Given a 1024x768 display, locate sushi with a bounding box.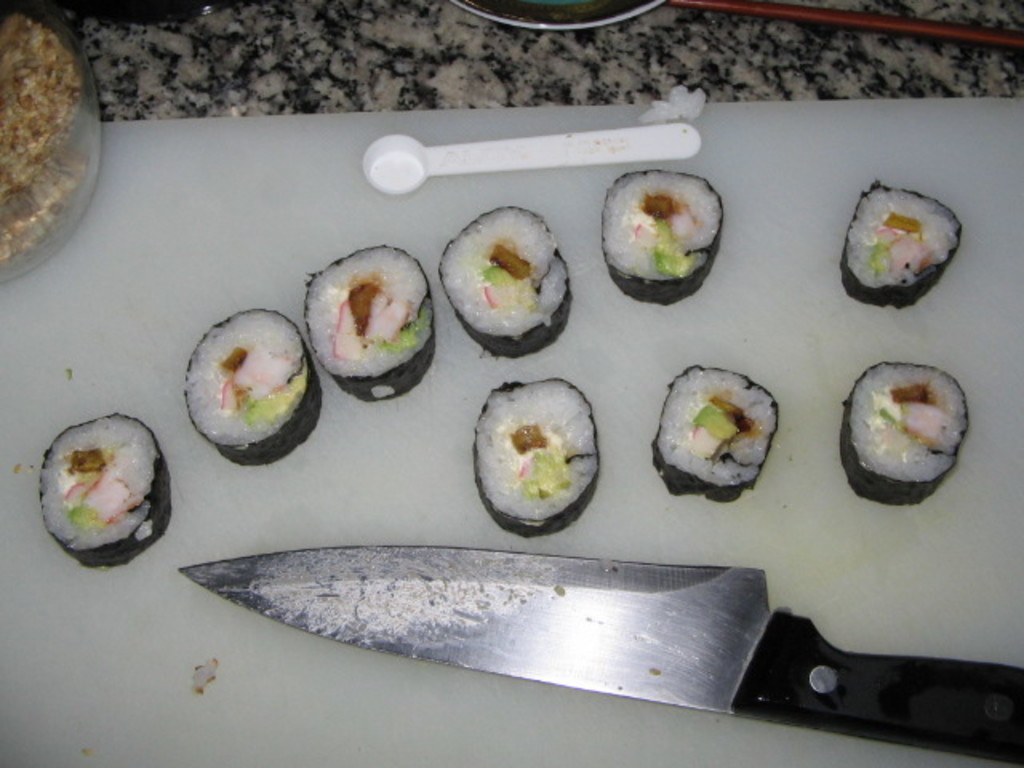
Located: (603,166,718,302).
